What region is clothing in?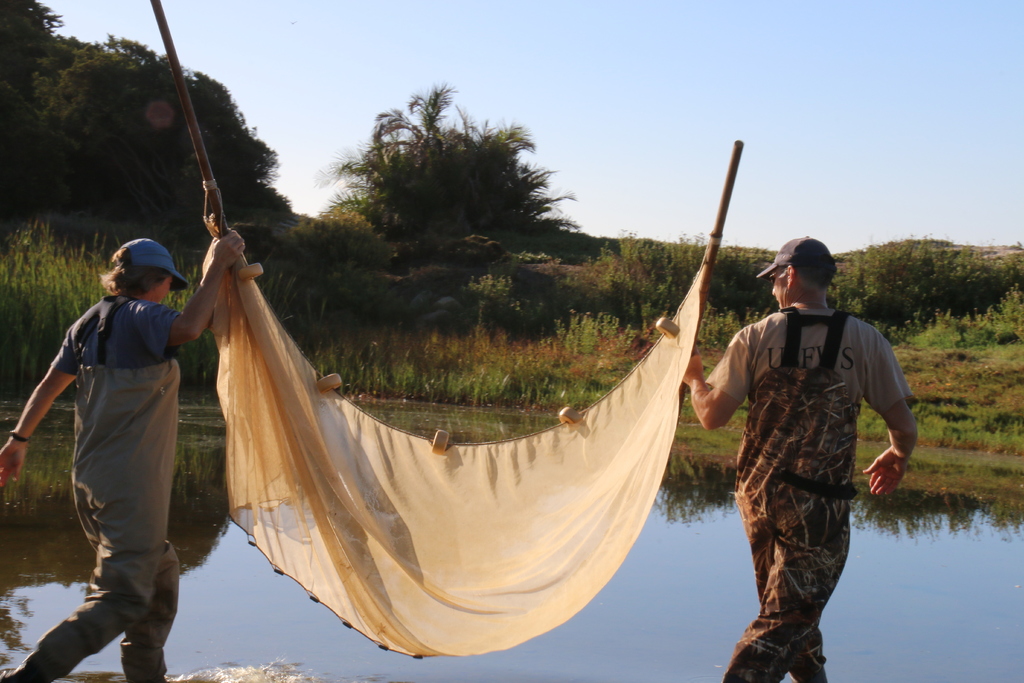
714/258/908/654.
